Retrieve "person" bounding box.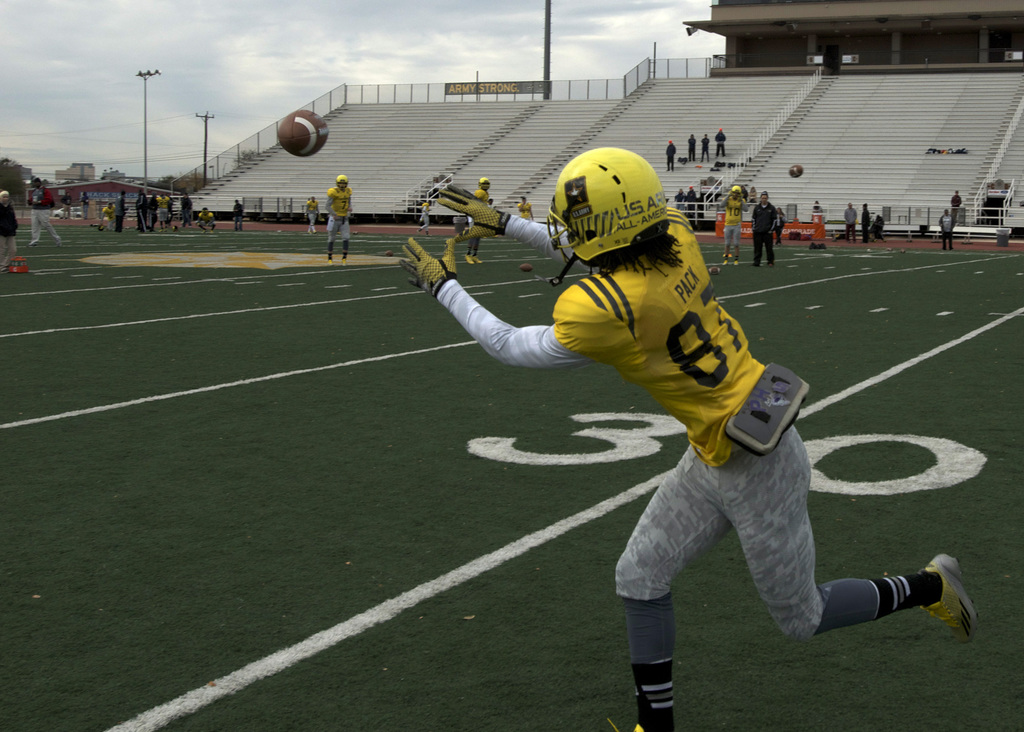
Bounding box: (x1=837, y1=200, x2=857, y2=240).
